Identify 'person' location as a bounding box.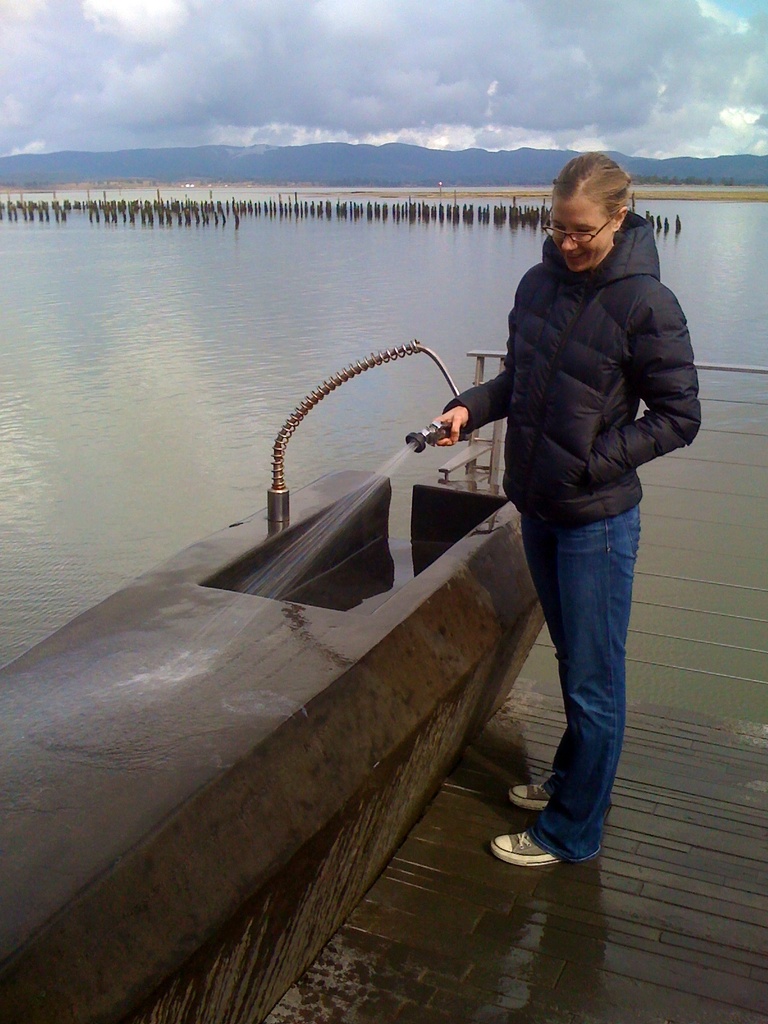
BBox(427, 159, 703, 869).
